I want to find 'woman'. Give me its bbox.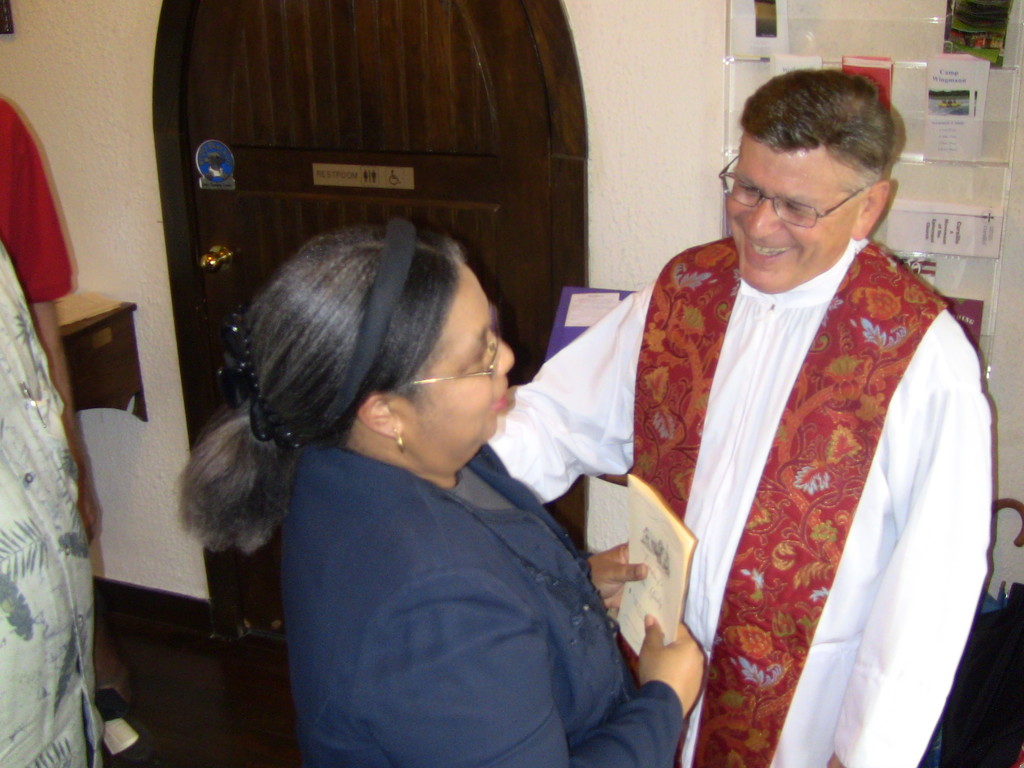
(x1=177, y1=220, x2=719, y2=760).
